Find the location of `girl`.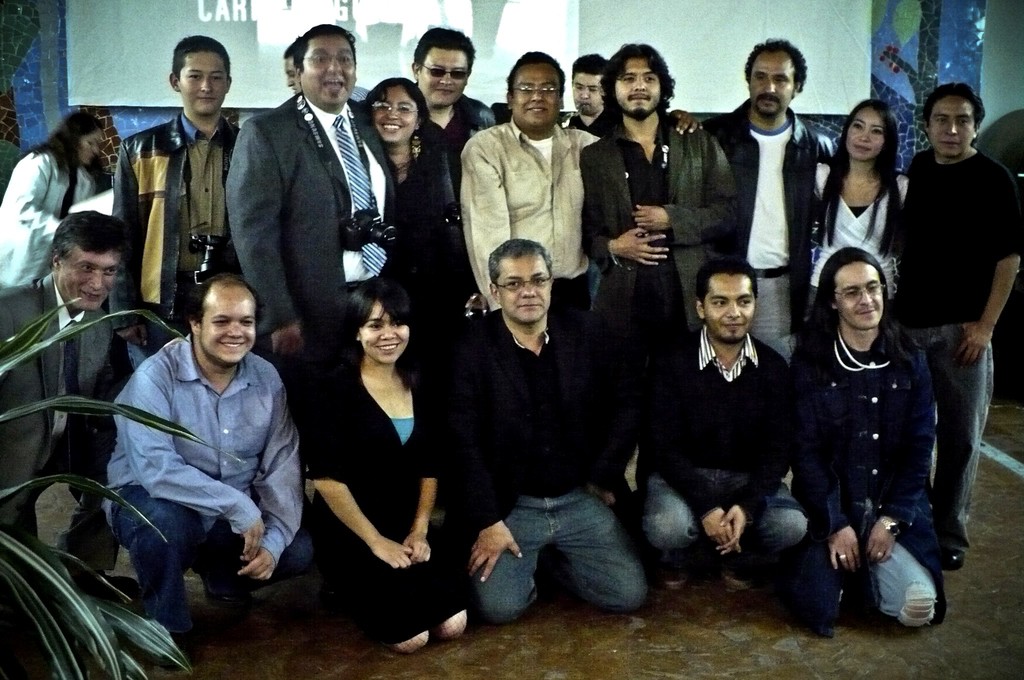
Location: select_region(301, 279, 472, 656).
